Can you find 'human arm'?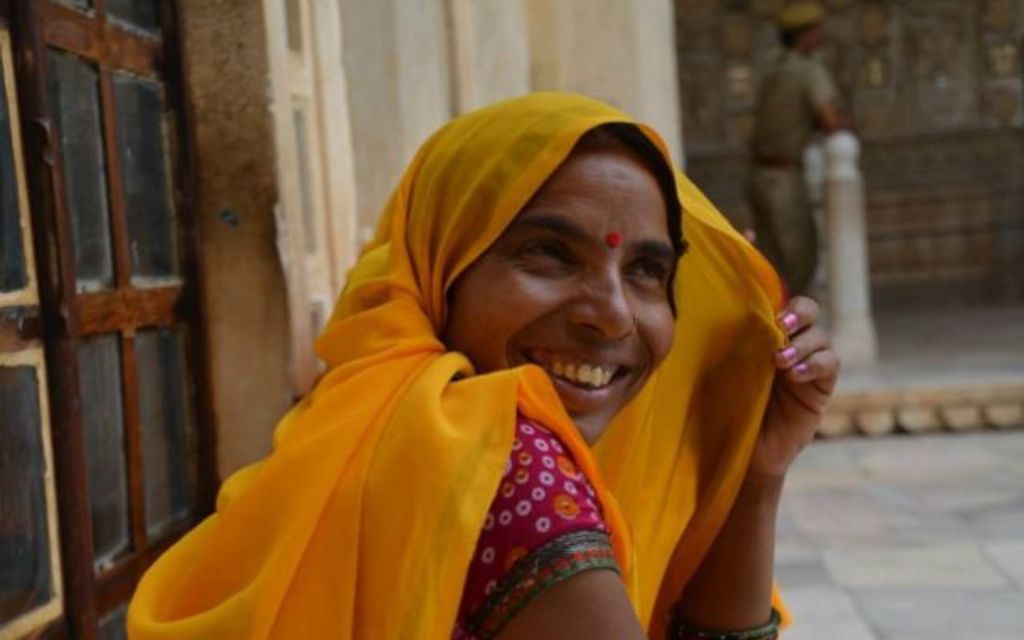
Yes, bounding box: bbox(467, 411, 640, 638).
